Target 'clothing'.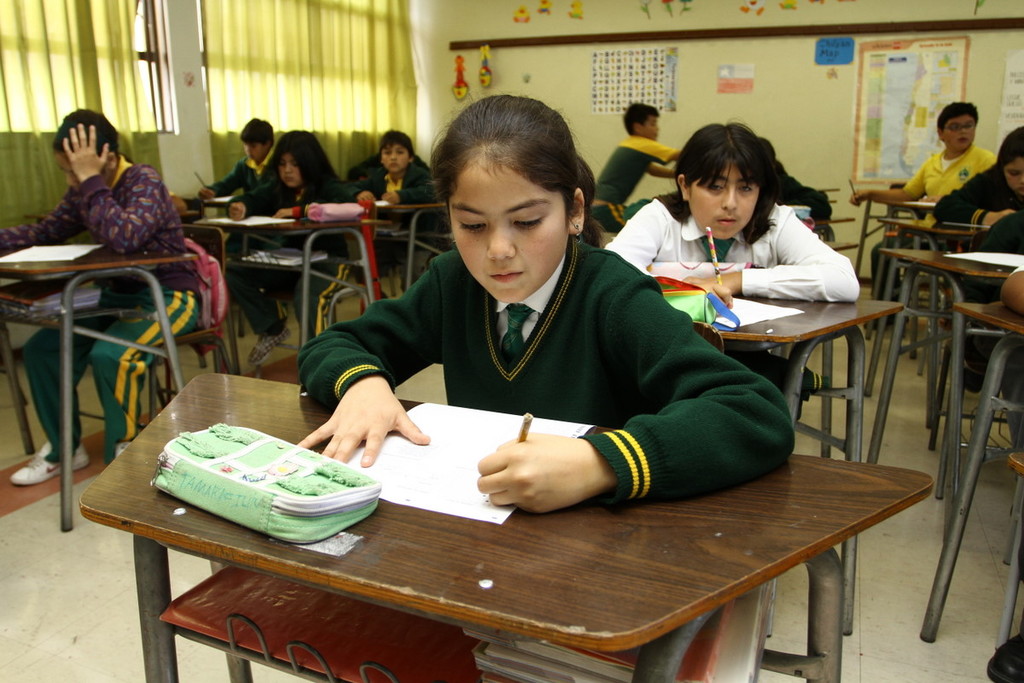
Target region: l=890, t=143, r=998, b=243.
